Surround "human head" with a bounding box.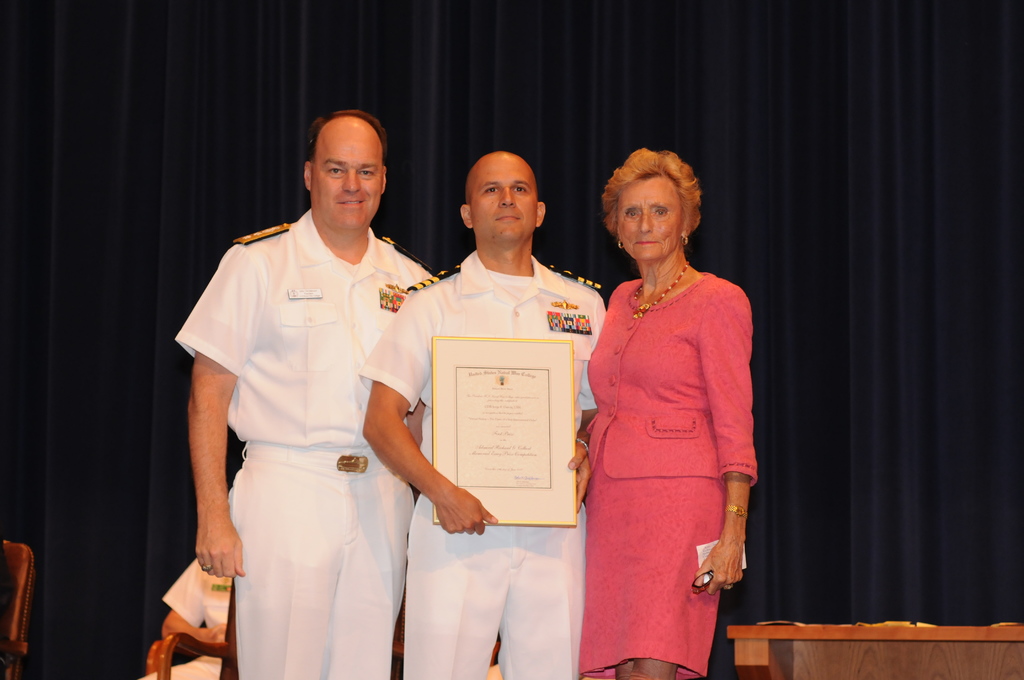
left=289, top=101, right=403, bottom=229.
